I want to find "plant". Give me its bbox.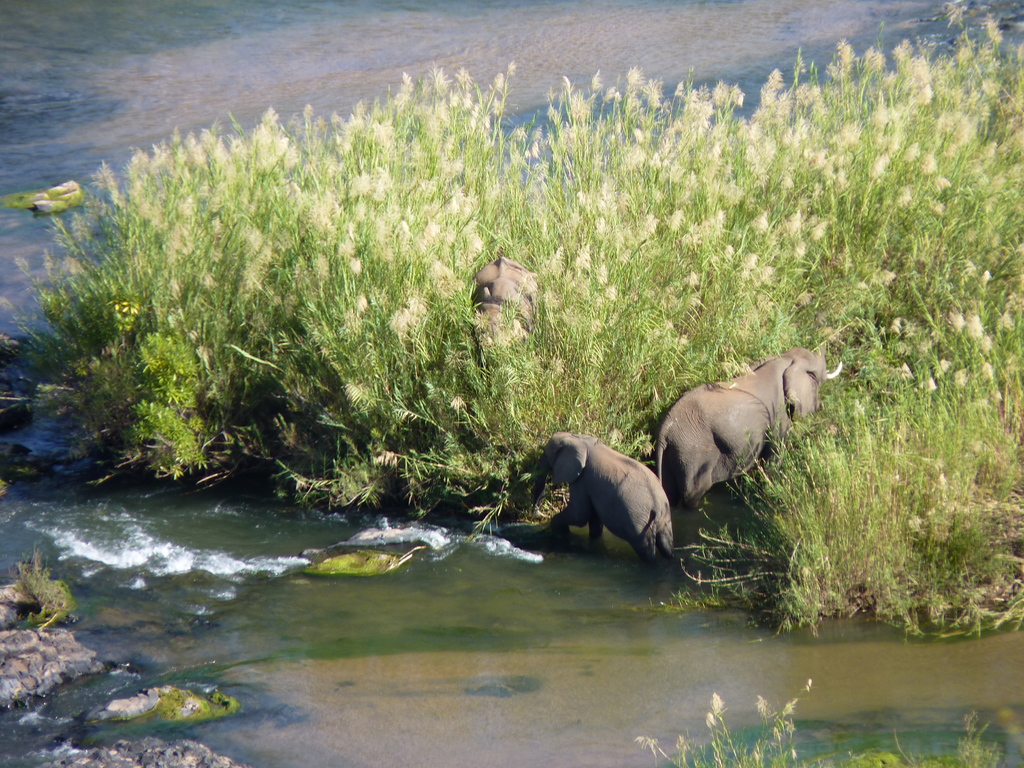
select_region(0, 0, 1023, 638).
